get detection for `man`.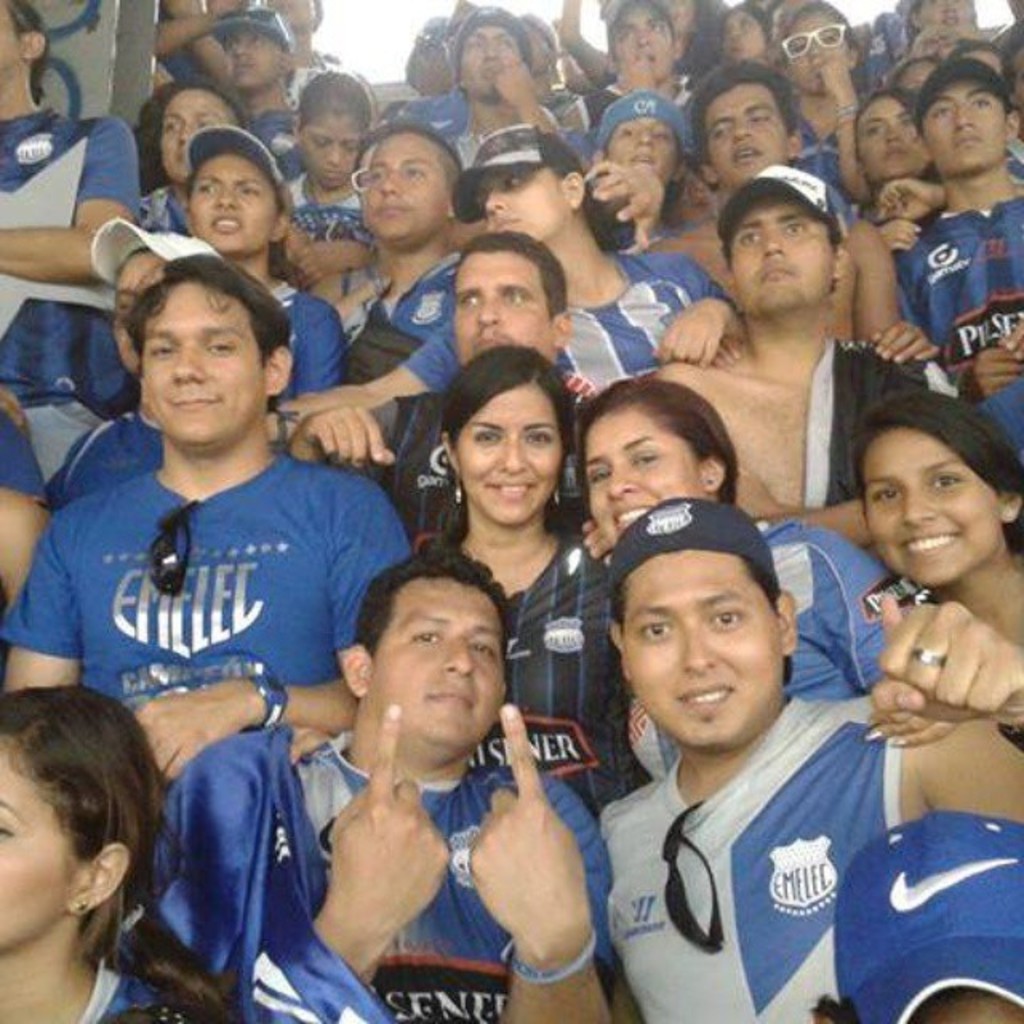
Detection: {"left": 882, "top": 48, "right": 1021, "bottom": 398}.
